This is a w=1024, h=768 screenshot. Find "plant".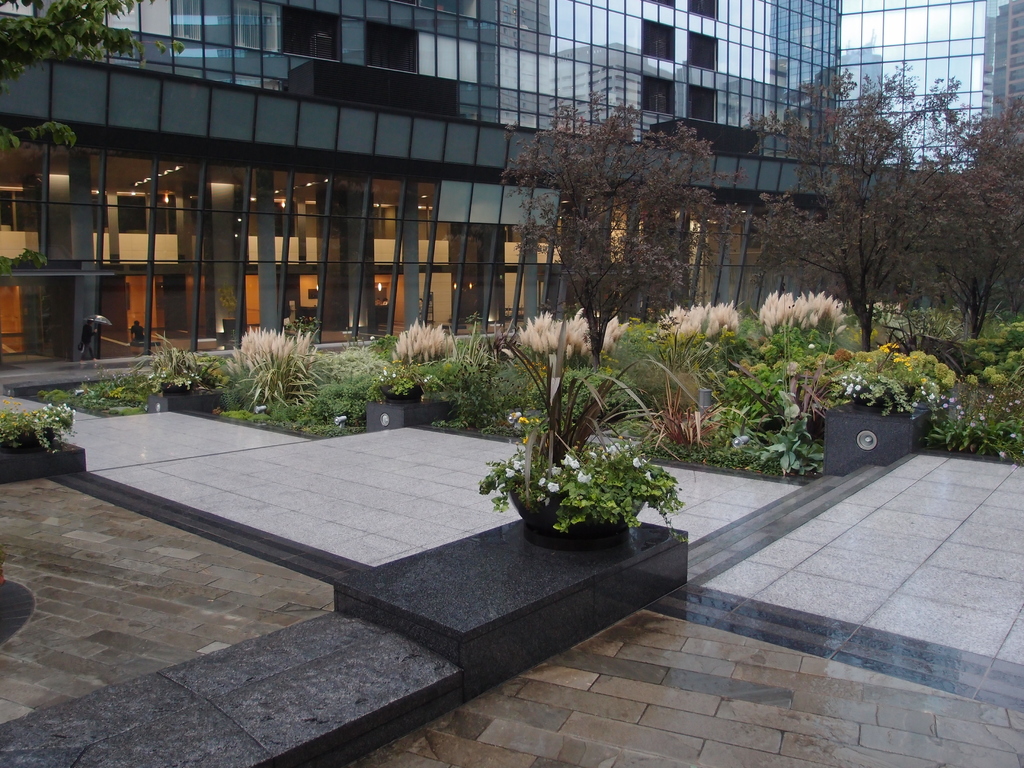
Bounding box: 386:314:463:360.
